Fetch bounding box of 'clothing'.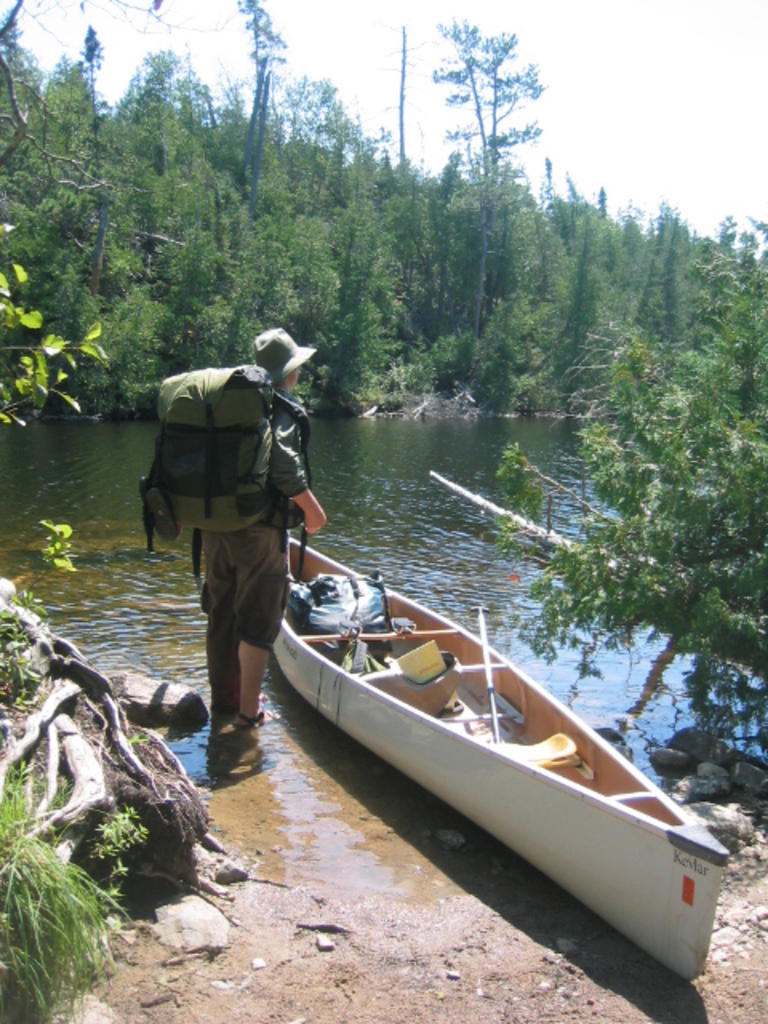
Bbox: x1=208 y1=392 x2=309 y2=709.
